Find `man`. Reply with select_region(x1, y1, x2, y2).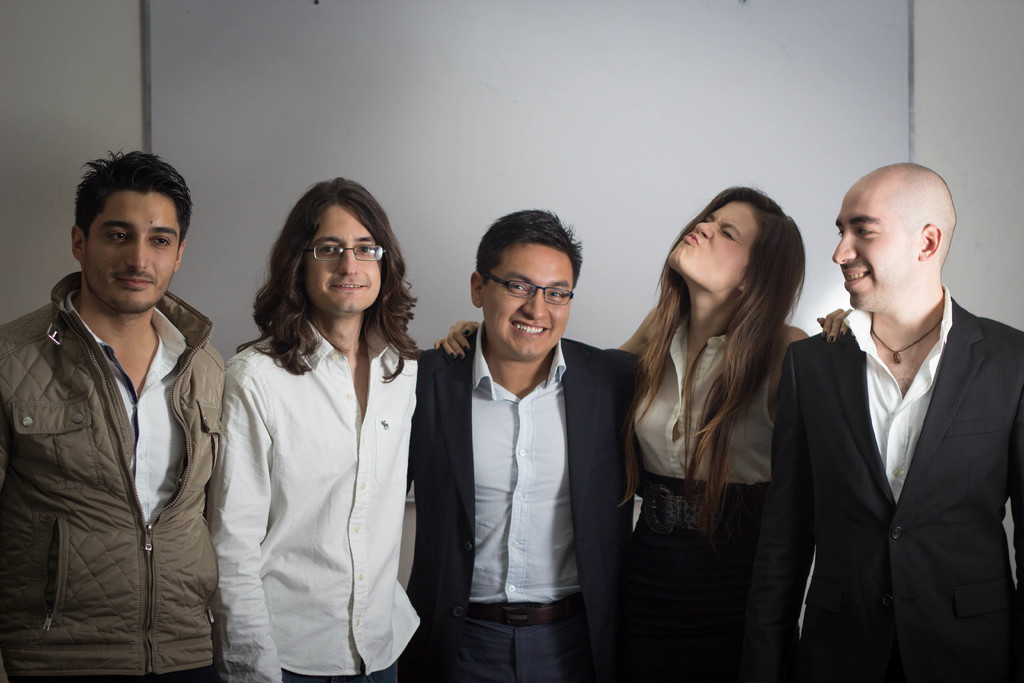
select_region(0, 149, 227, 682).
